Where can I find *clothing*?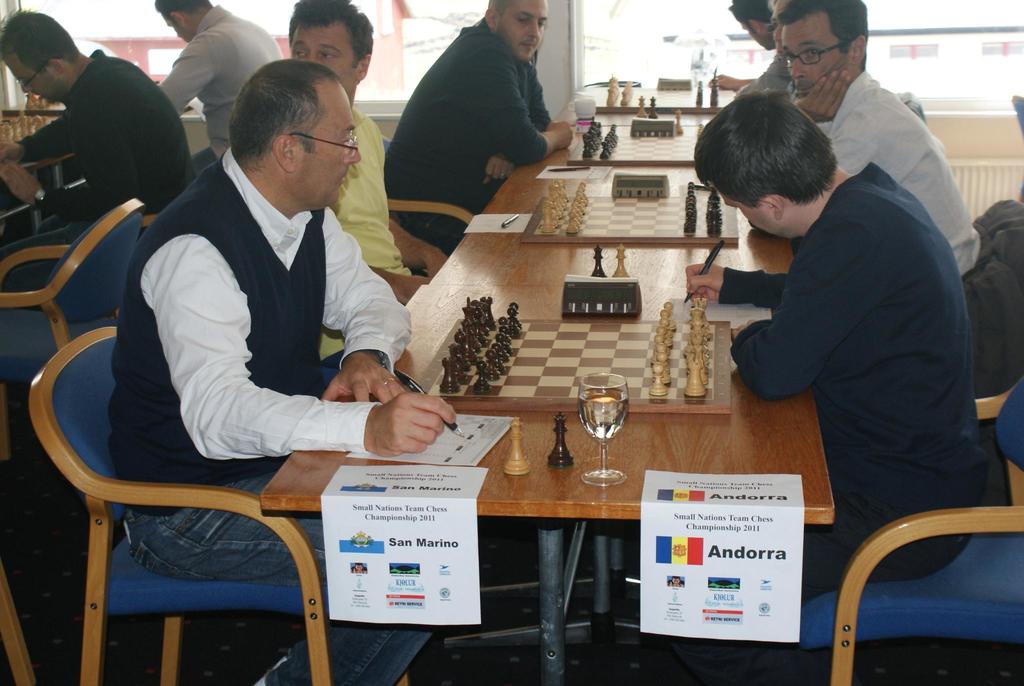
You can find it at (left=159, top=0, right=282, bottom=184).
